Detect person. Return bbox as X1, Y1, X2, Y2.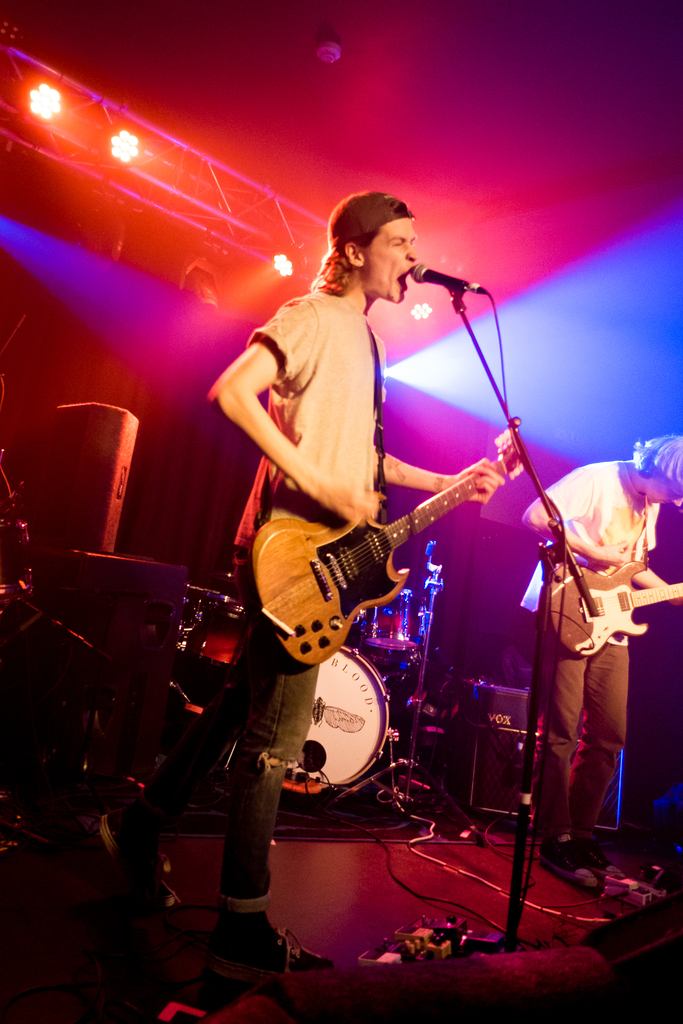
521, 435, 682, 895.
